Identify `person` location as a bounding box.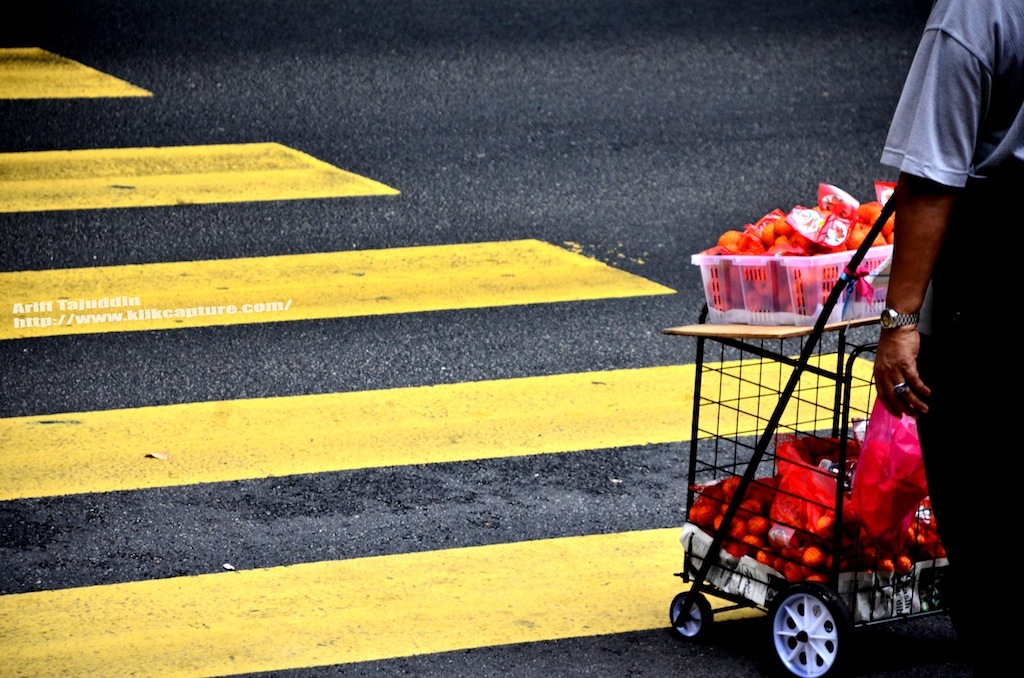
bbox=[872, 0, 1023, 677].
